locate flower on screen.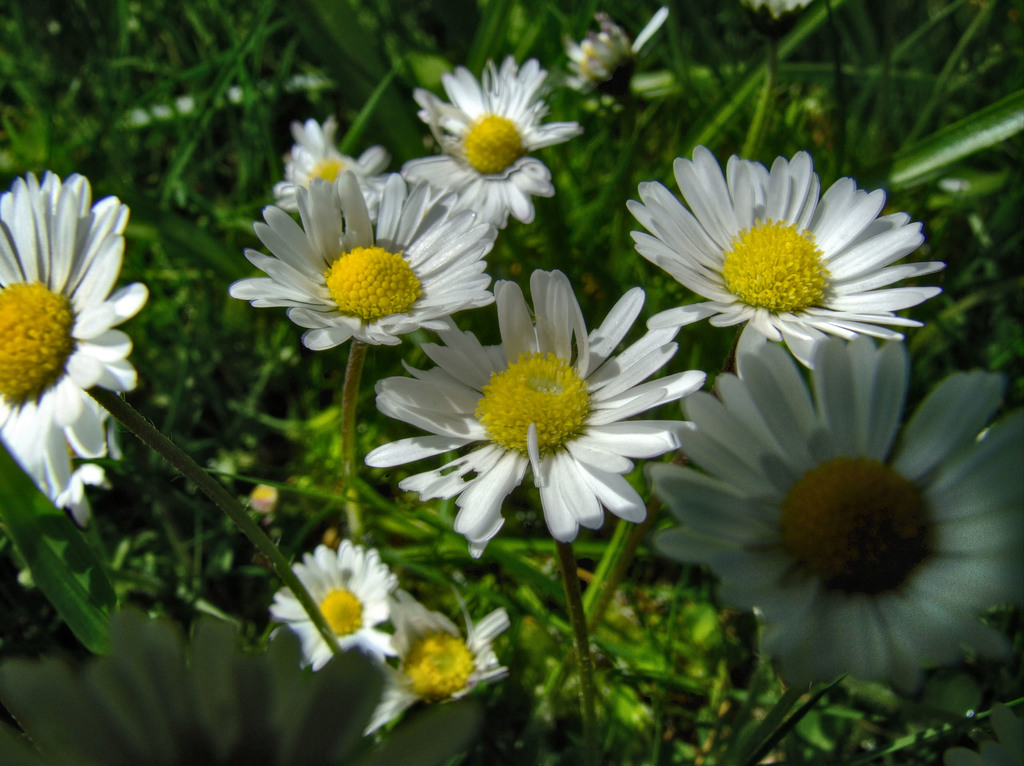
On screen at x1=365 y1=268 x2=705 y2=560.
